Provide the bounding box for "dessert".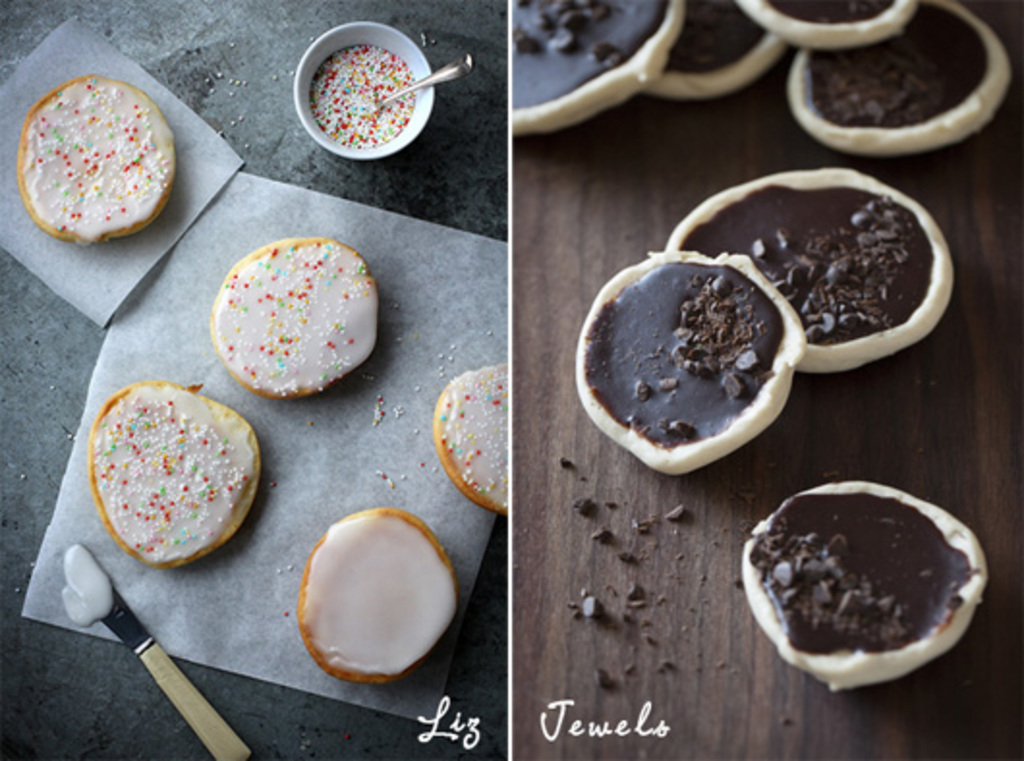
{"x1": 576, "y1": 249, "x2": 804, "y2": 477}.
